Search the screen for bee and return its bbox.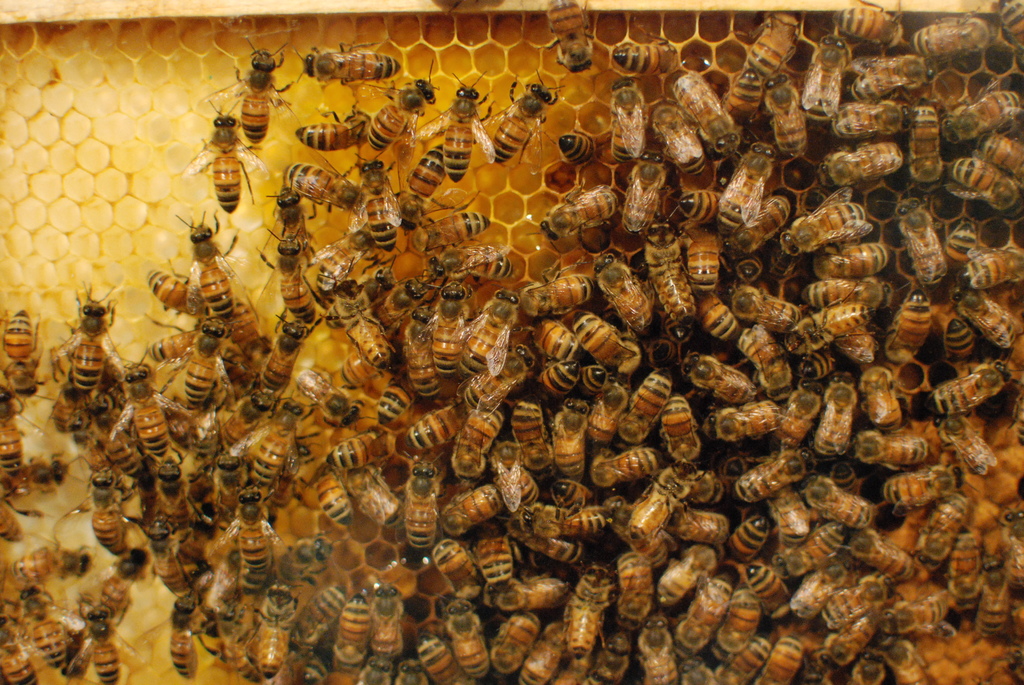
Found: <region>654, 544, 726, 601</region>.
